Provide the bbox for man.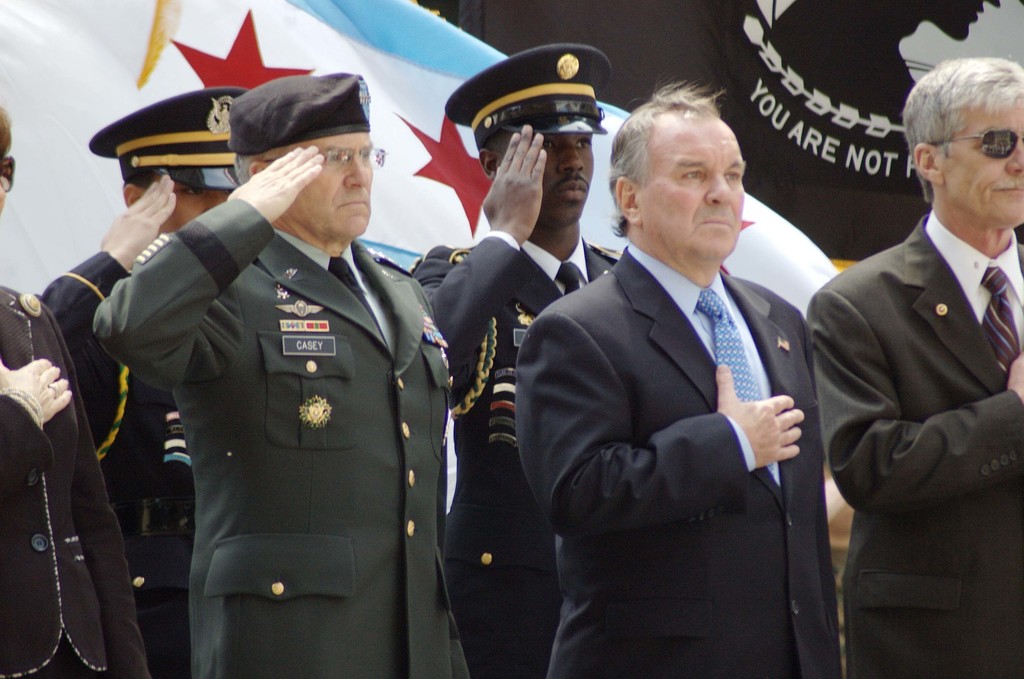
813/44/1023/658.
